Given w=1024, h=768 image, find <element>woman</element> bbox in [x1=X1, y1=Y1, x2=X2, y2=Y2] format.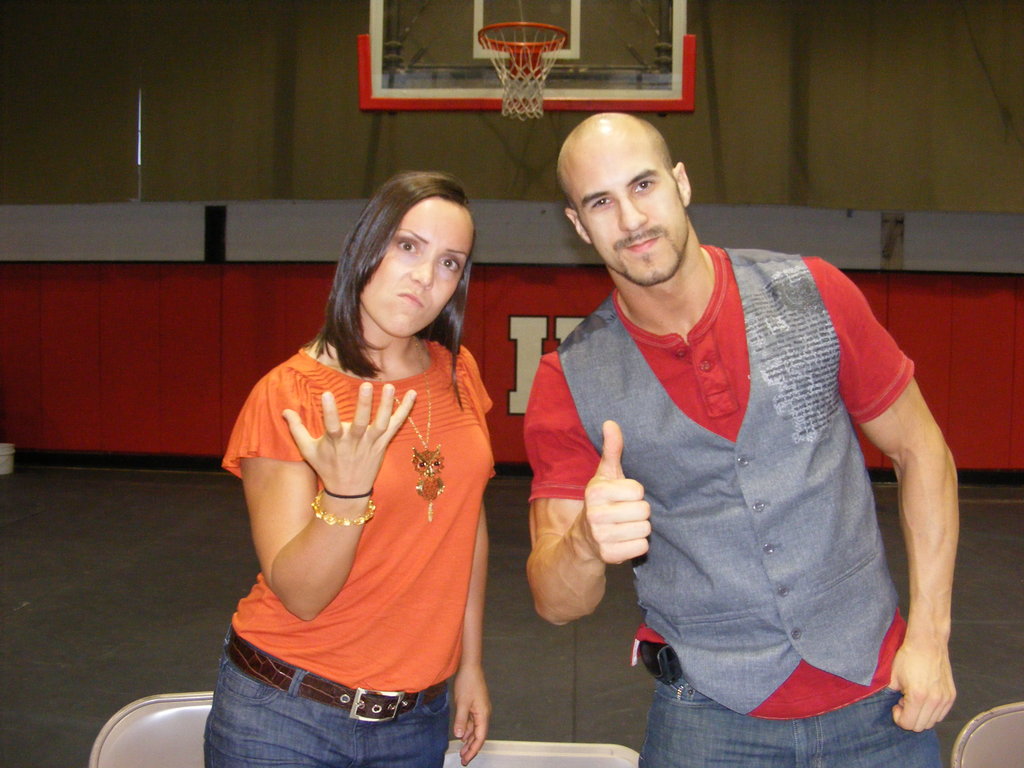
[x1=216, y1=147, x2=511, y2=767].
